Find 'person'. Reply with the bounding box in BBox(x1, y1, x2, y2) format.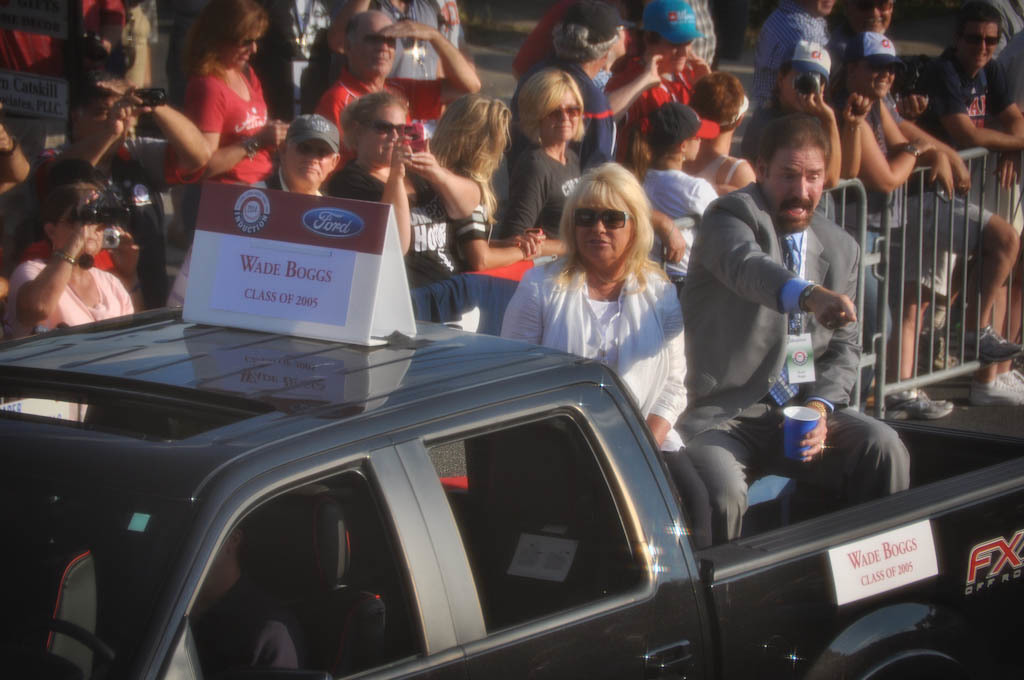
BBox(52, 71, 208, 319).
